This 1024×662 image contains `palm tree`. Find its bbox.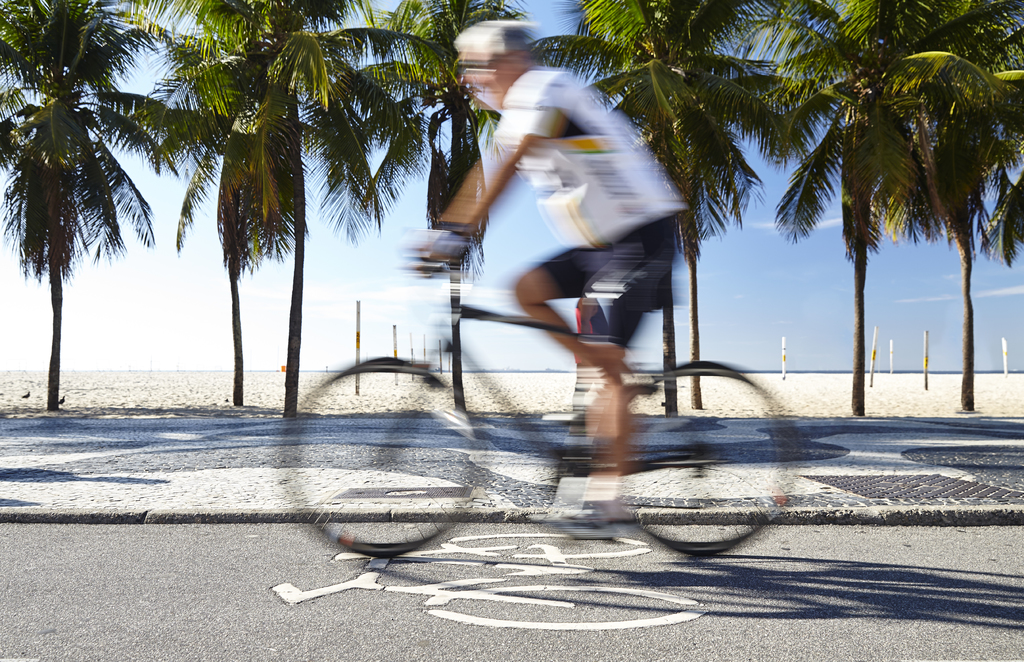
(897, 17, 1007, 412).
